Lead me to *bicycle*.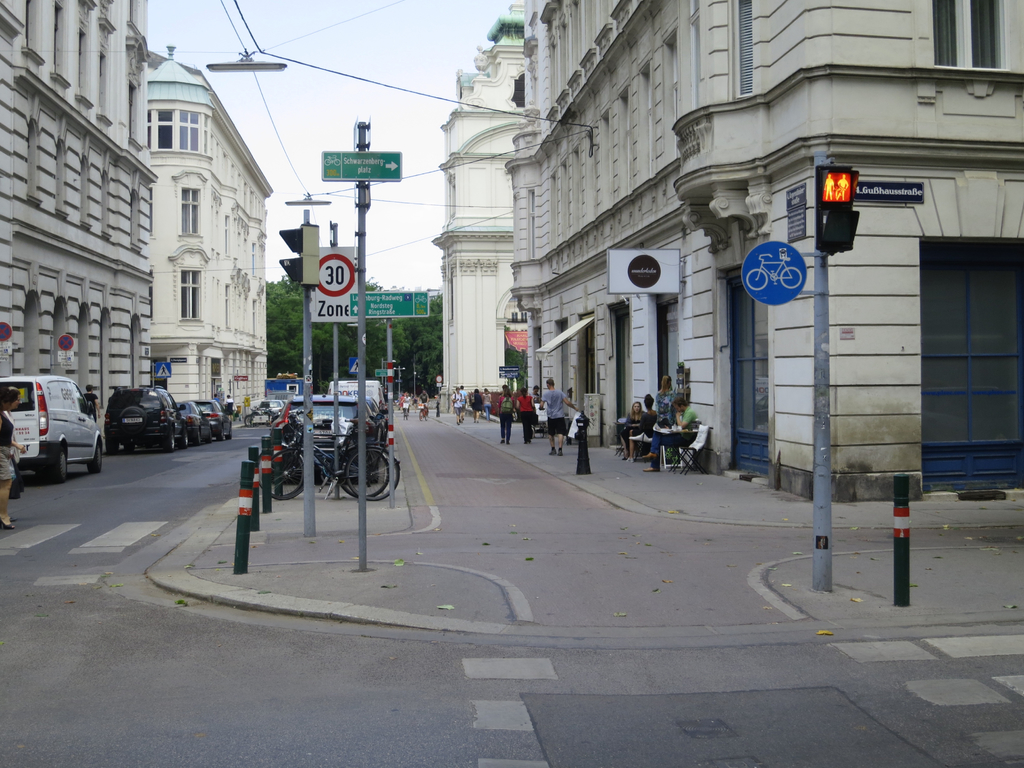
Lead to bbox(252, 411, 390, 500).
